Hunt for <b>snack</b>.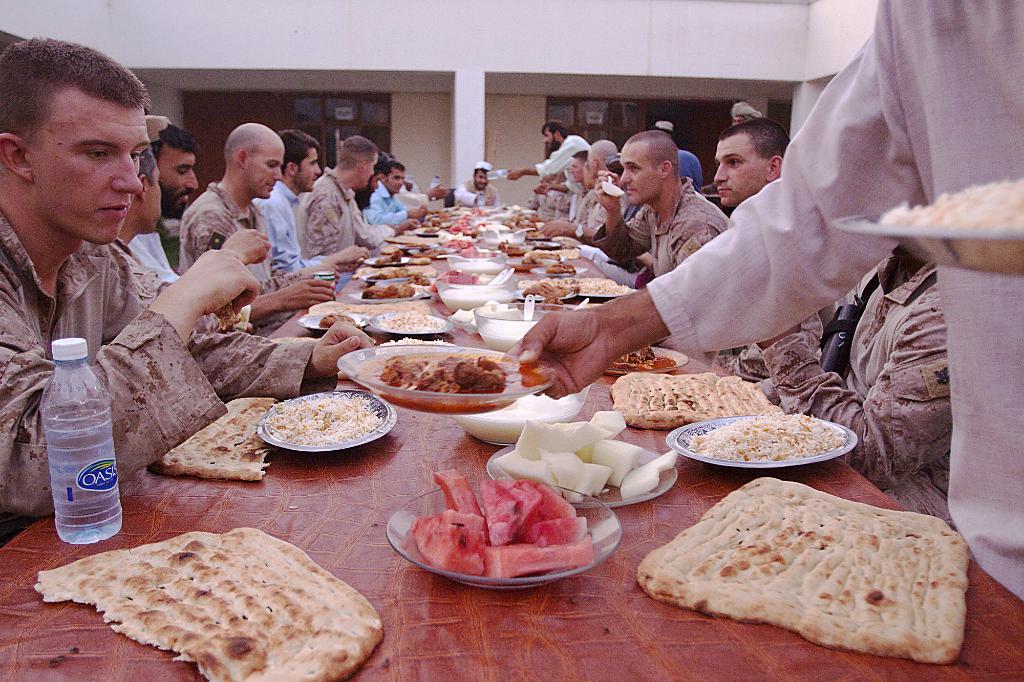
Hunted down at crop(505, 212, 539, 237).
